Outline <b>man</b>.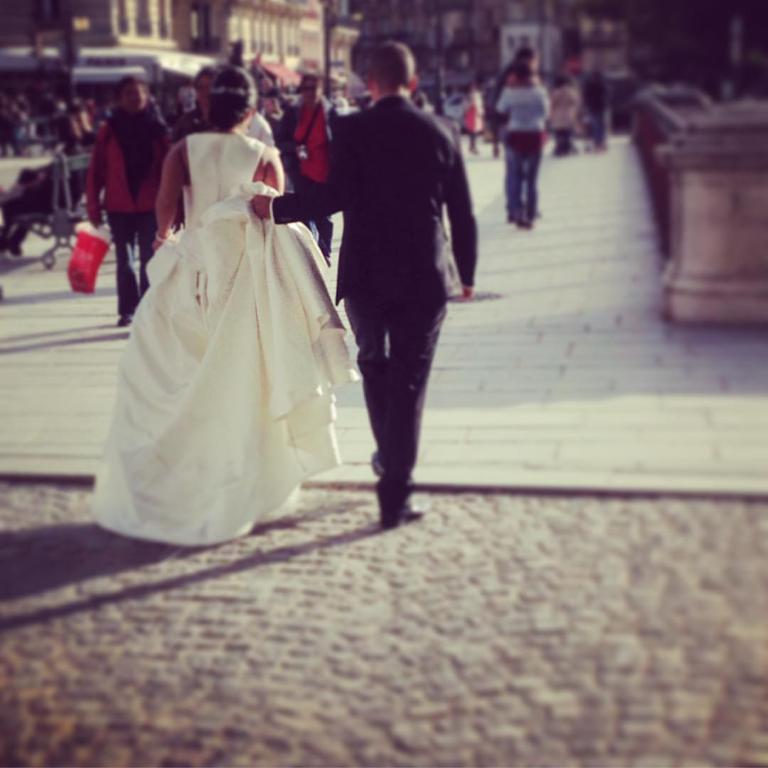
Outline: left=276, top=71, right=341, bottom=261.
